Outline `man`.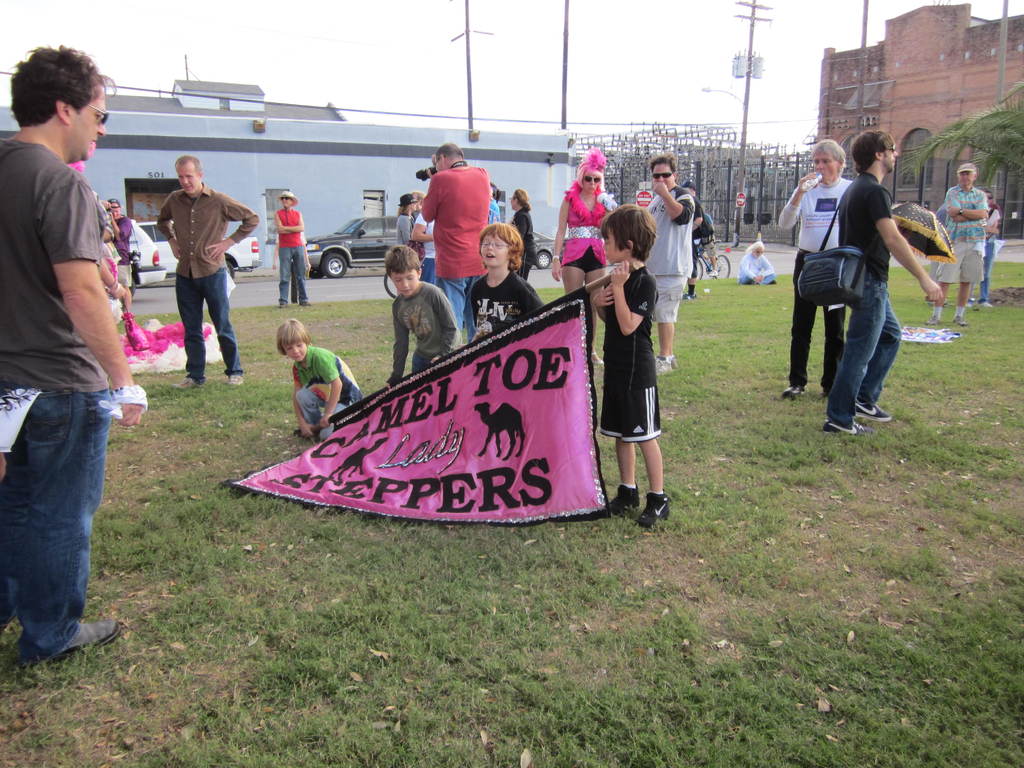
Outline: left=104, top=198, right=132, bottom=319.
